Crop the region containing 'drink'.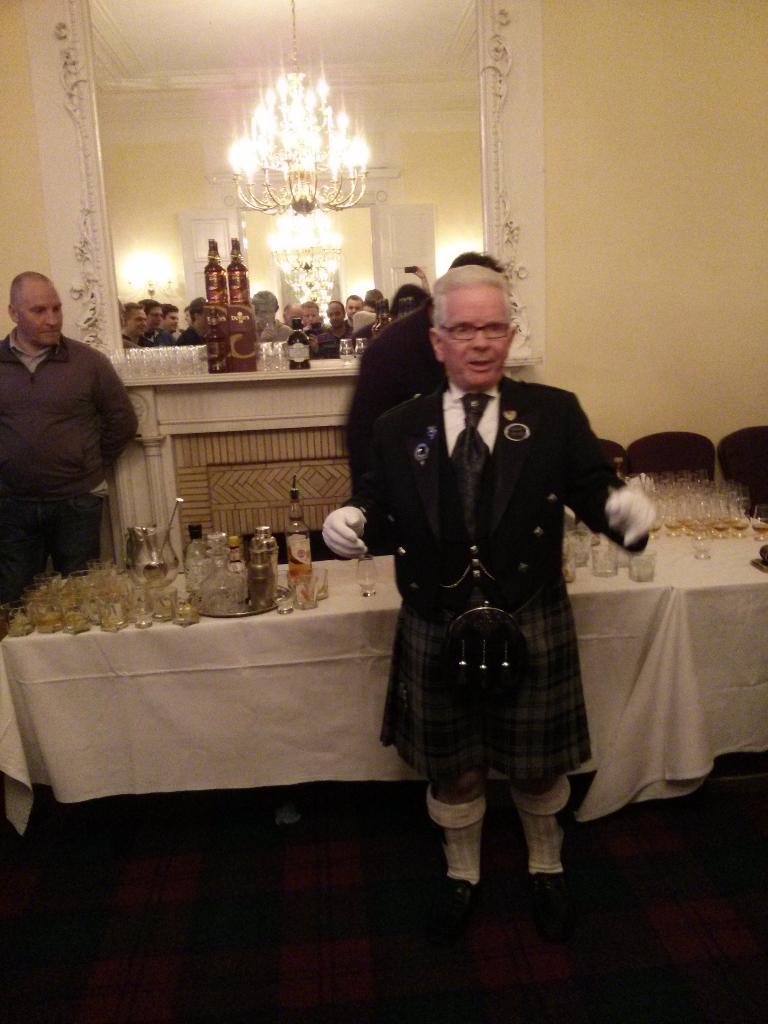
Crop region: <region>285, 316, 312, 372</region>.
